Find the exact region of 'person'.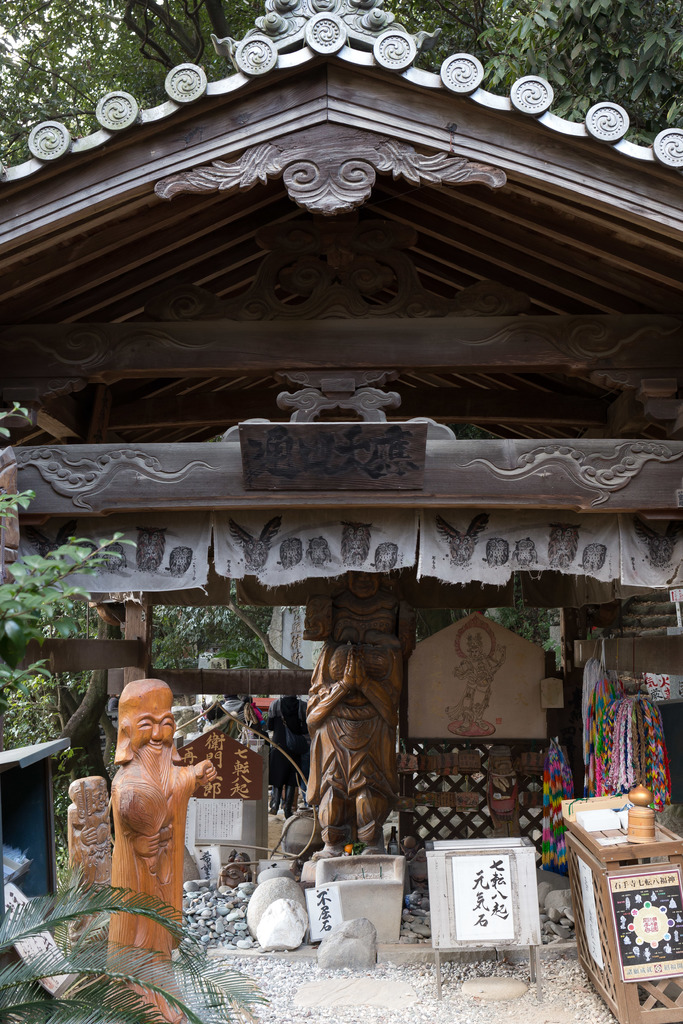
Exact region: bbox(109, 675, 221, 1004).
